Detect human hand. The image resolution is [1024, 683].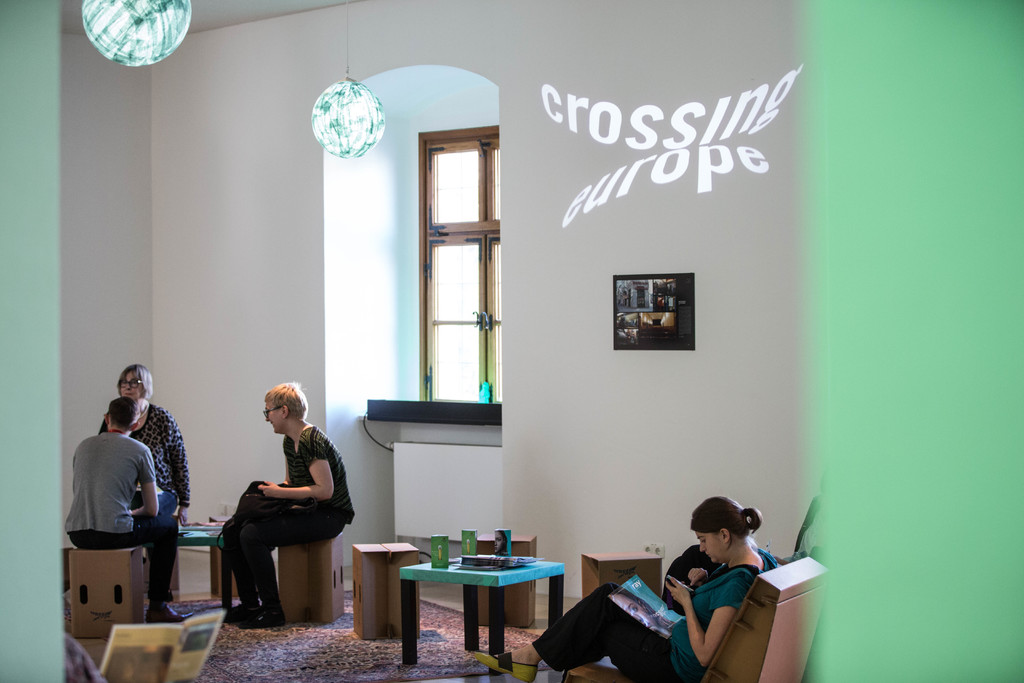
bbox(257, 478, 280, 499).
